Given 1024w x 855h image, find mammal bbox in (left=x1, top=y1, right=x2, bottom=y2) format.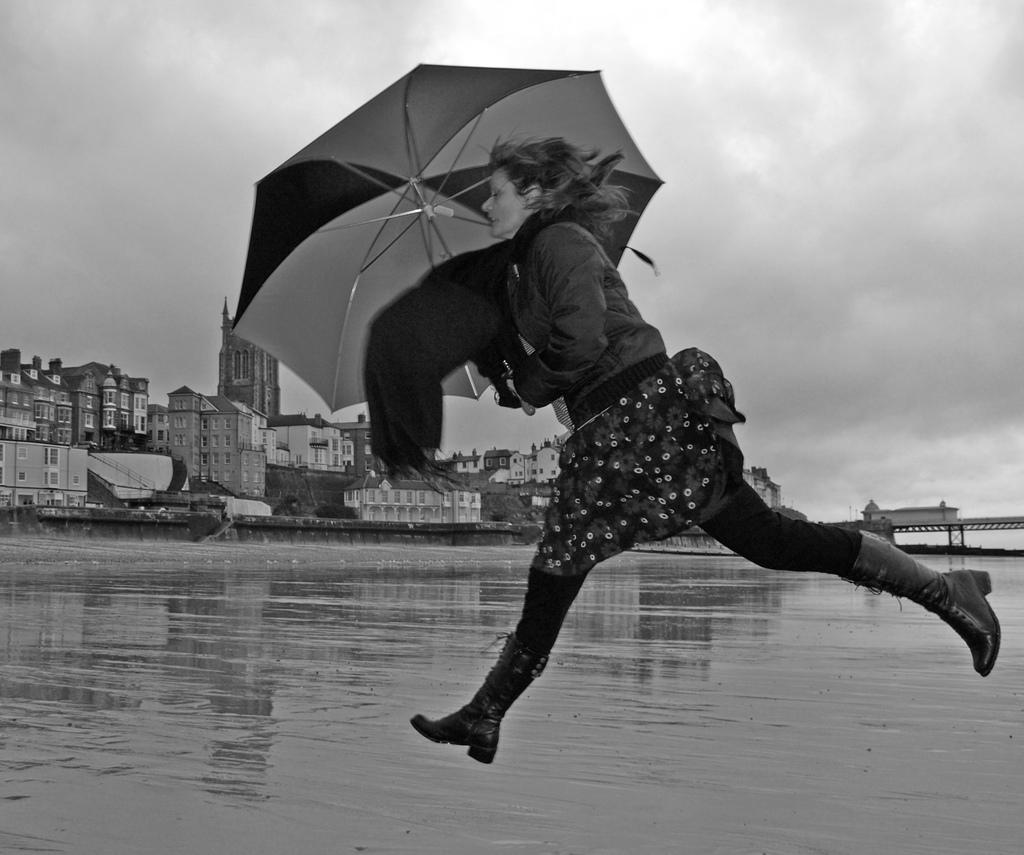
(left=407, top=122, right=1000, bottom=763).
